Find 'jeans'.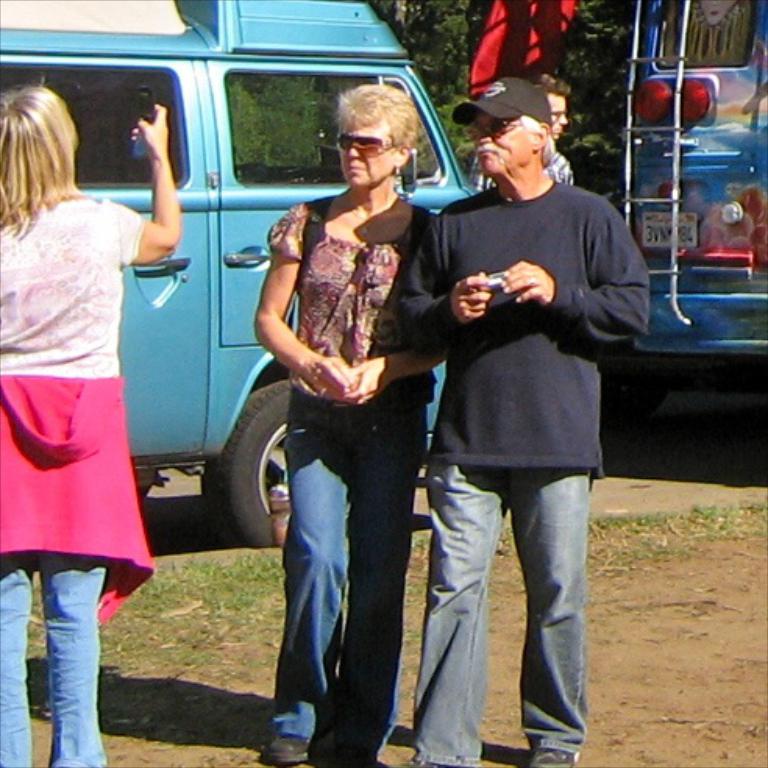
(left=268, top=392, right=423, bottom=752).
